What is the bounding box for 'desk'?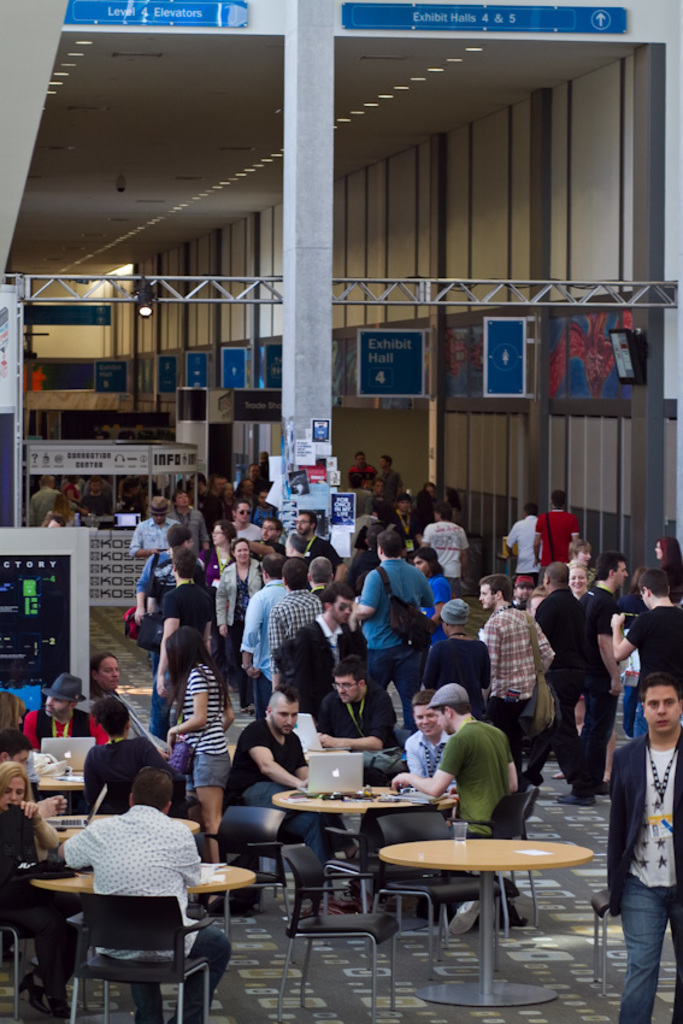
<bbox>379, 838, 591, 1008</bbox>.
